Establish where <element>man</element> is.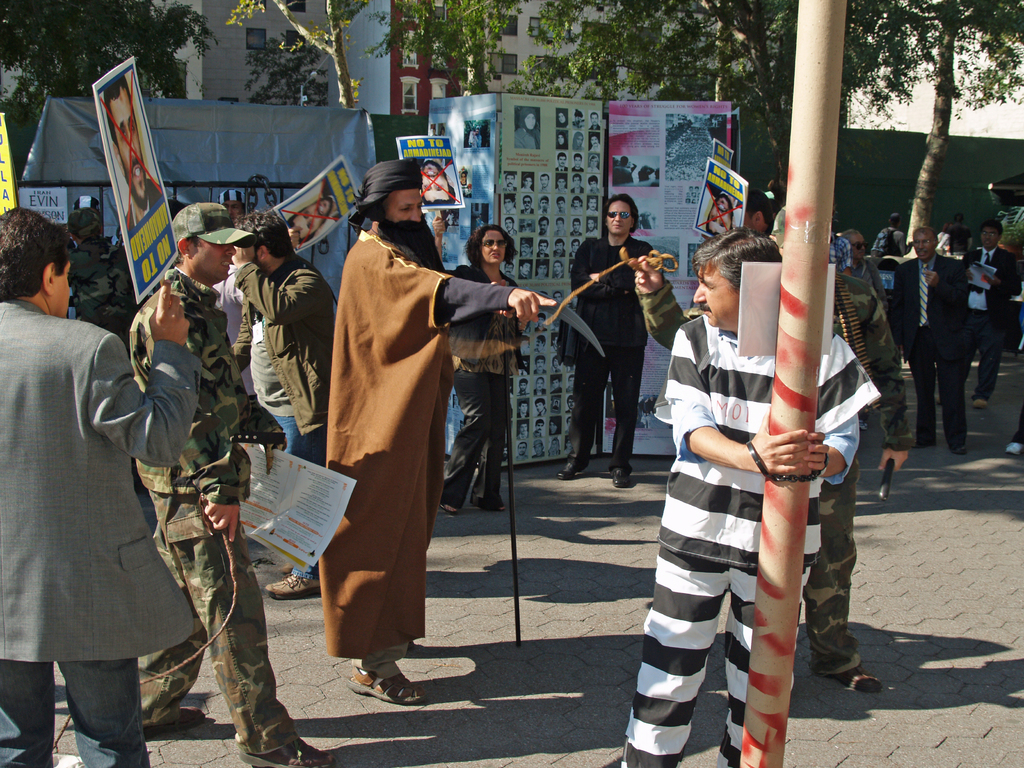
Established at {"x1": 968, "y1": 227, "x2": 1016, "y2": 400}.
